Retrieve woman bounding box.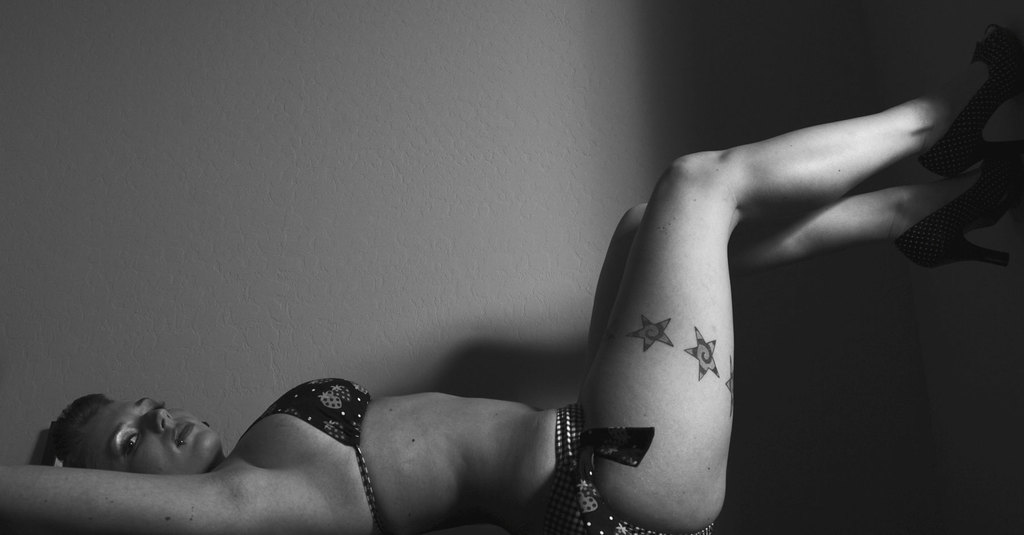
Bounding box: [0,20,1023,534].
